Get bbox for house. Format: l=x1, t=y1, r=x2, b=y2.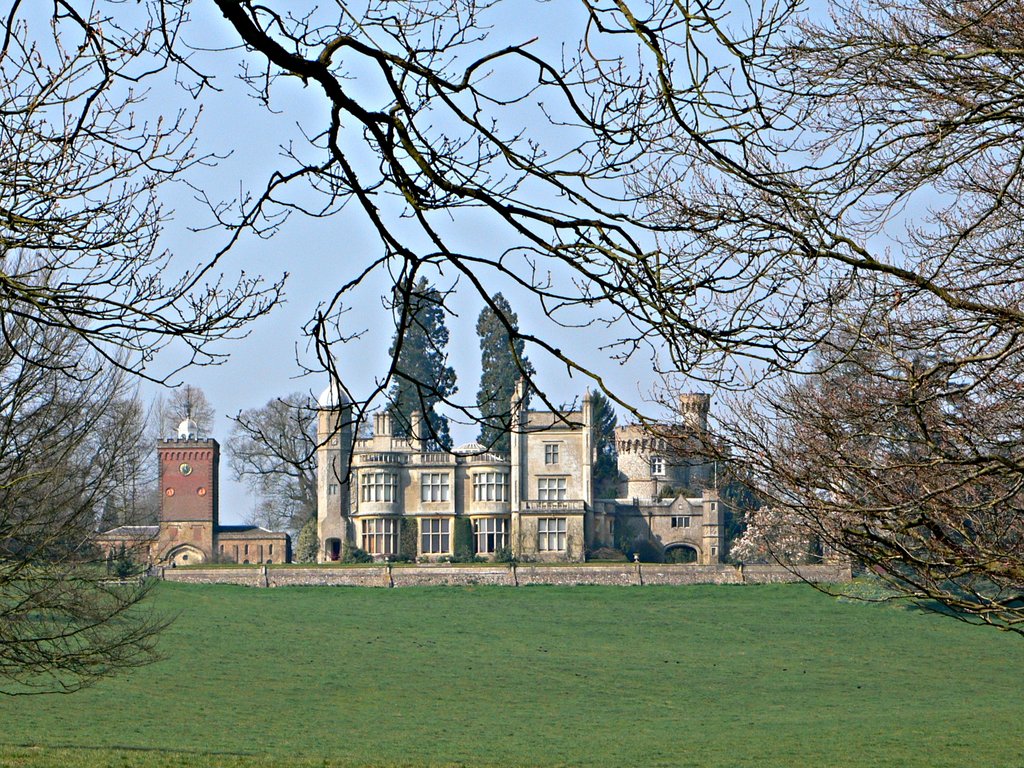
l=81, t=395, r=292, b=568.
